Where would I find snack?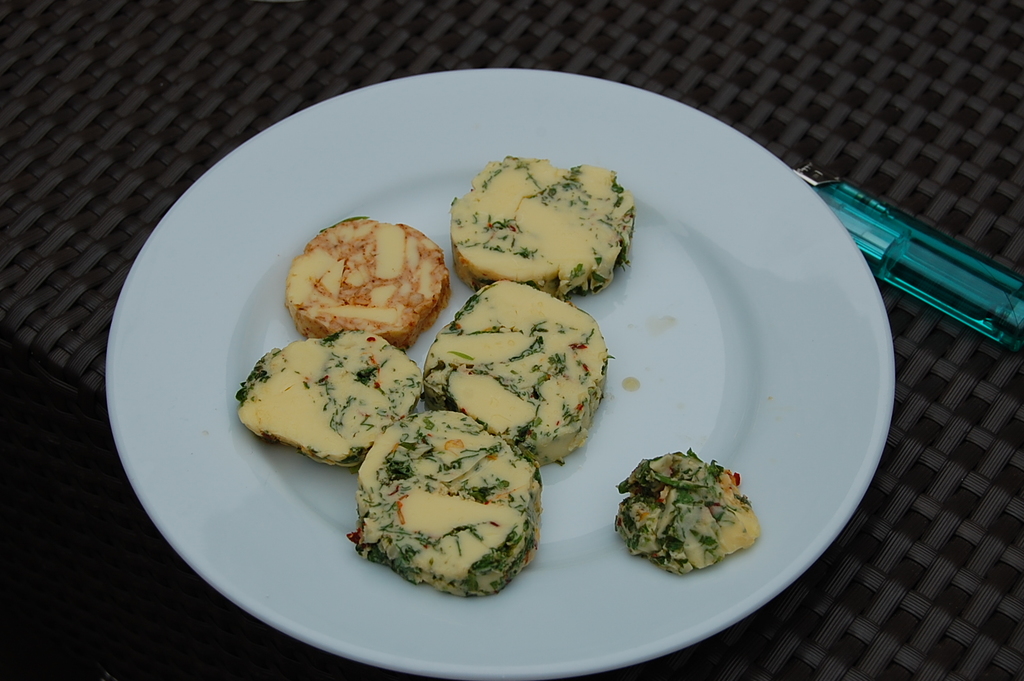
At rect(609, 445, 763, 582).
